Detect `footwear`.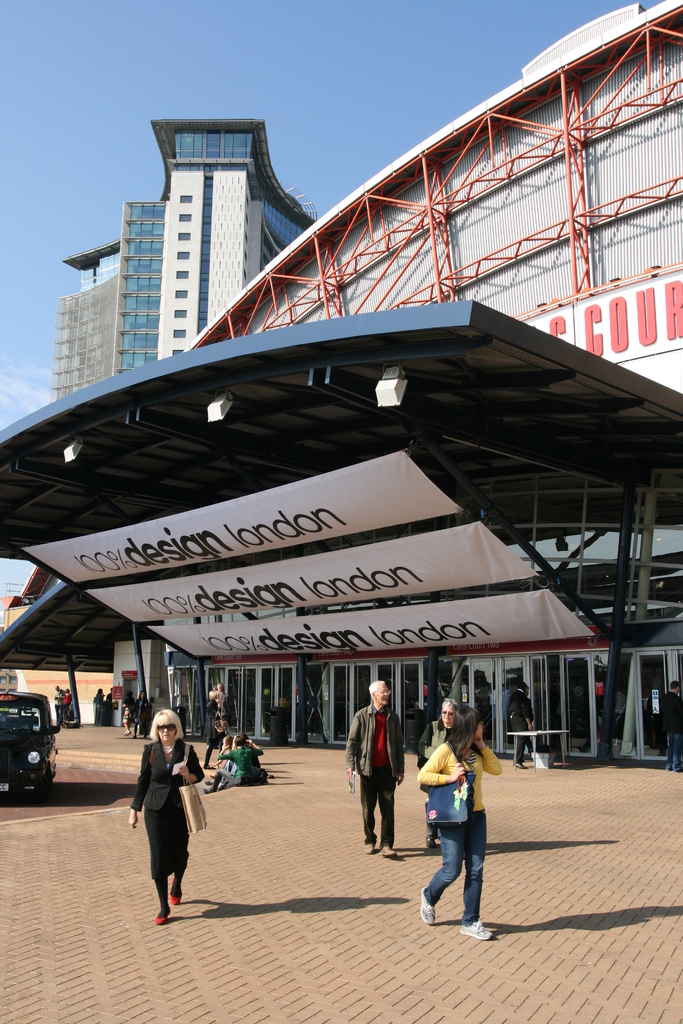
Detected at 514,762,531,767.
